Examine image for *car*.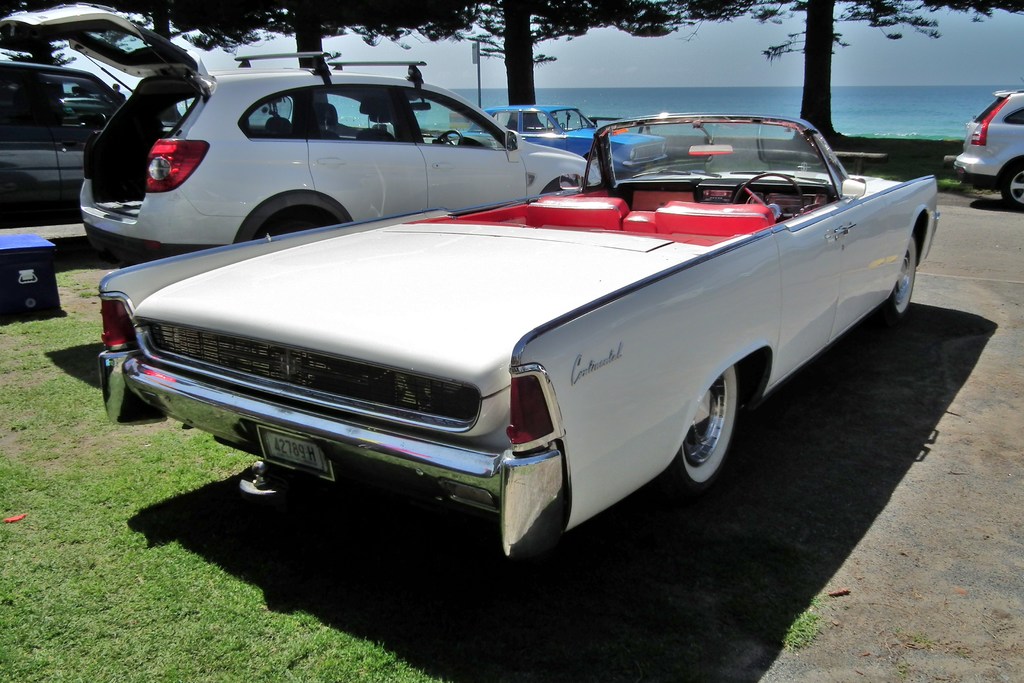
Examination result: {"x1": 0, "y1": 0, "x2": 606, "y2": 248}.
